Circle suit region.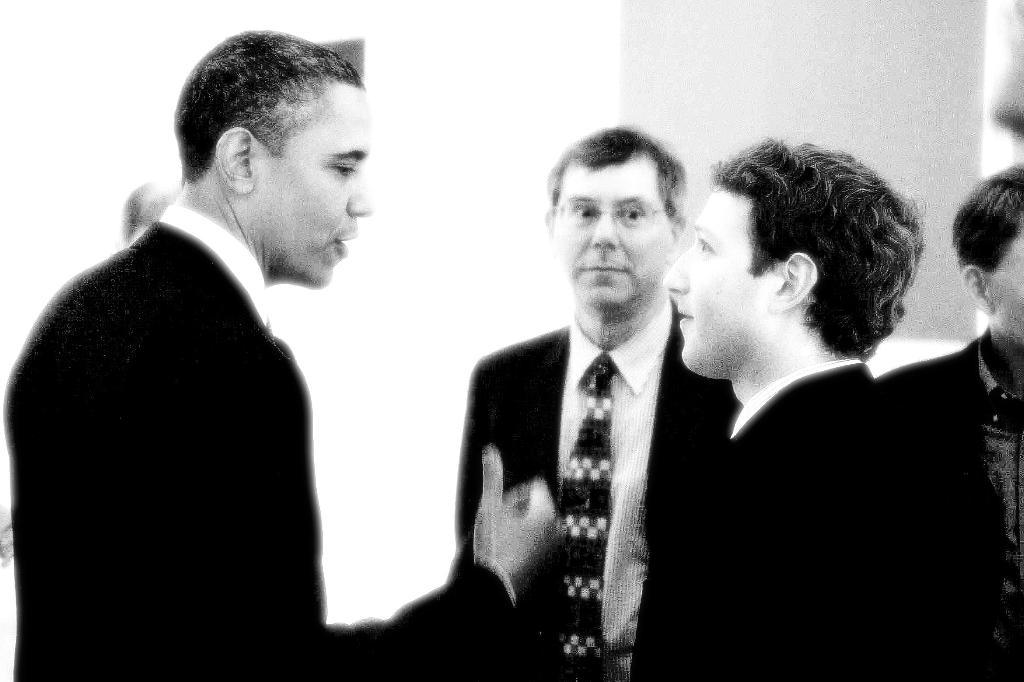
Region: box(28, 62, 399, 672).
